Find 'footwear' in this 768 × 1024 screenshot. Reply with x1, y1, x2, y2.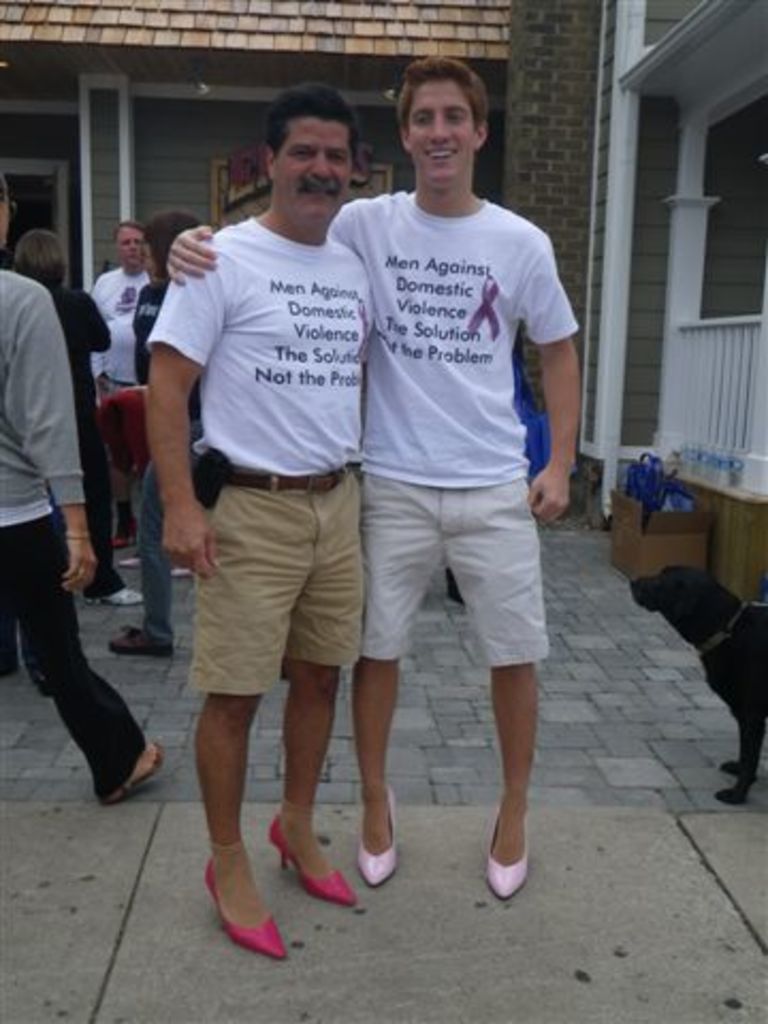
207, 860, 290, 962.
